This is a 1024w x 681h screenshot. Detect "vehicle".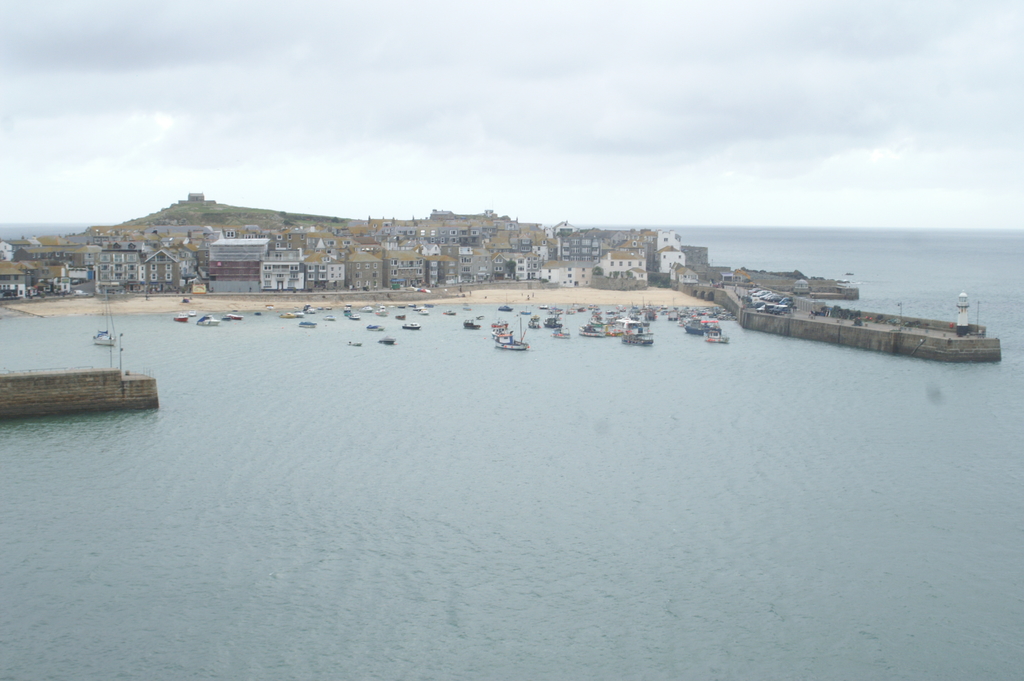
572 302 627 339.
